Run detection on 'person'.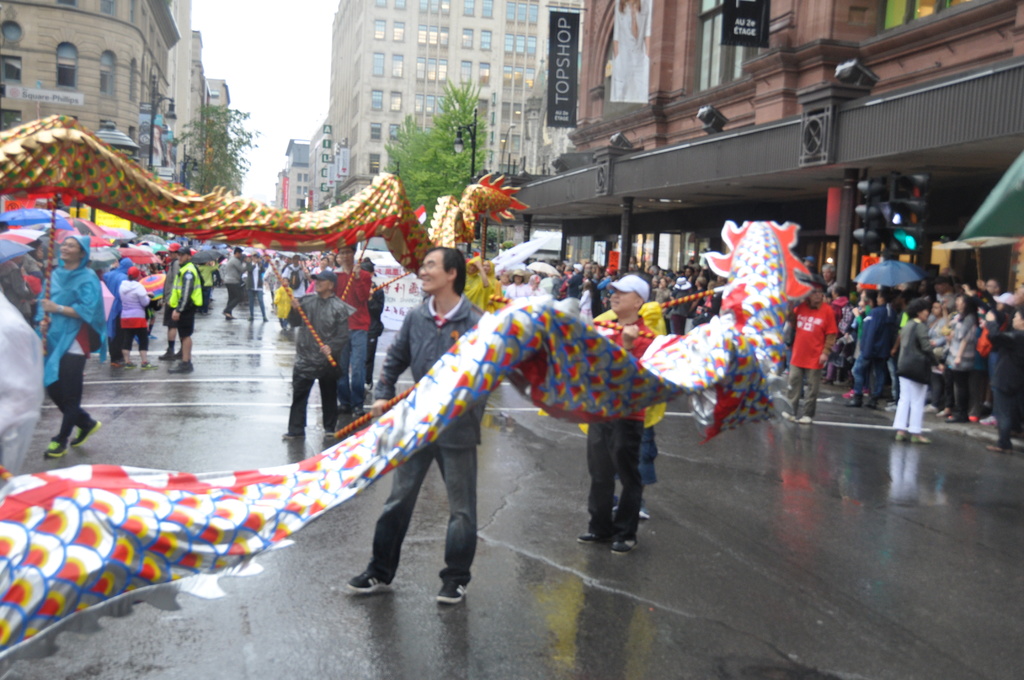
Result: 896, 295, 936, 442.
